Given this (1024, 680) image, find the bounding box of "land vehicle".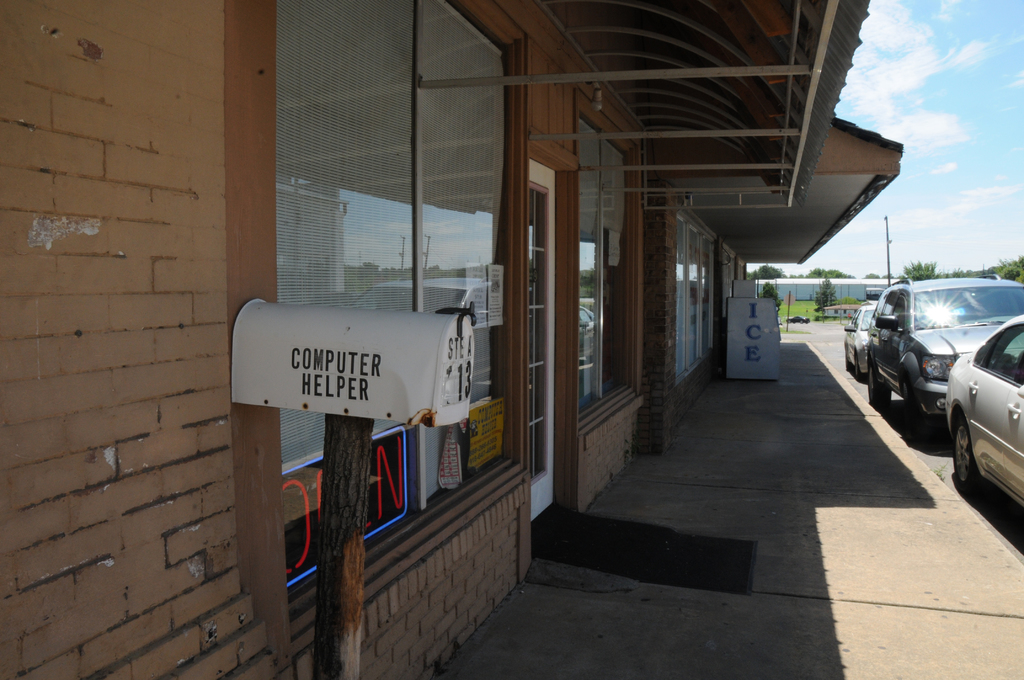
(left=786, top=312, right=811, bottom=325).
